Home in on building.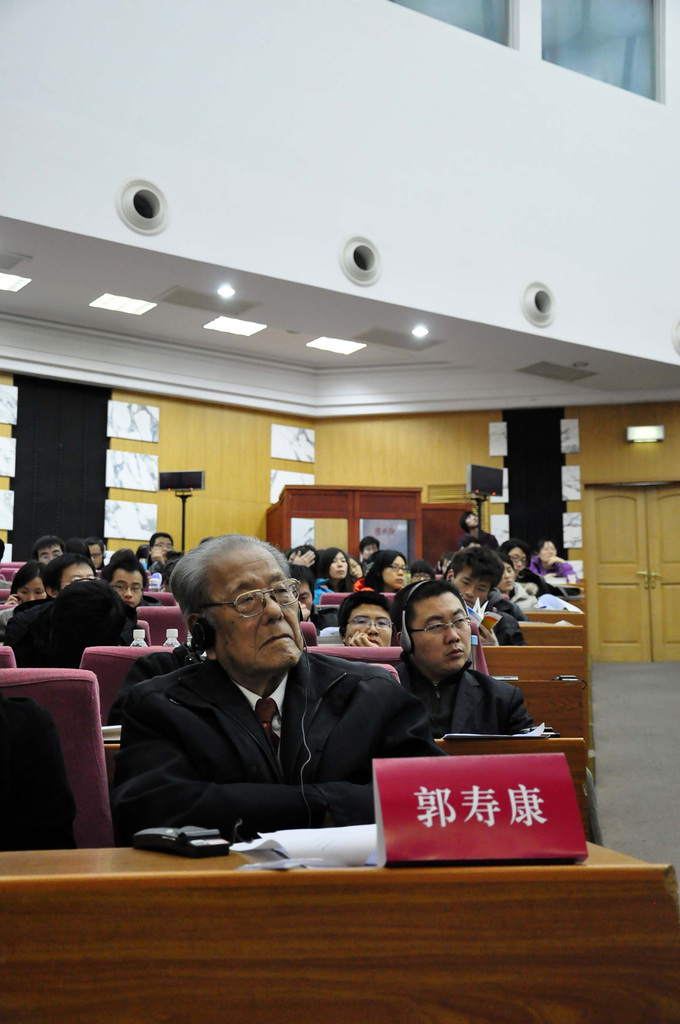
Homed in at box=[0, 0, 679, 1023].
